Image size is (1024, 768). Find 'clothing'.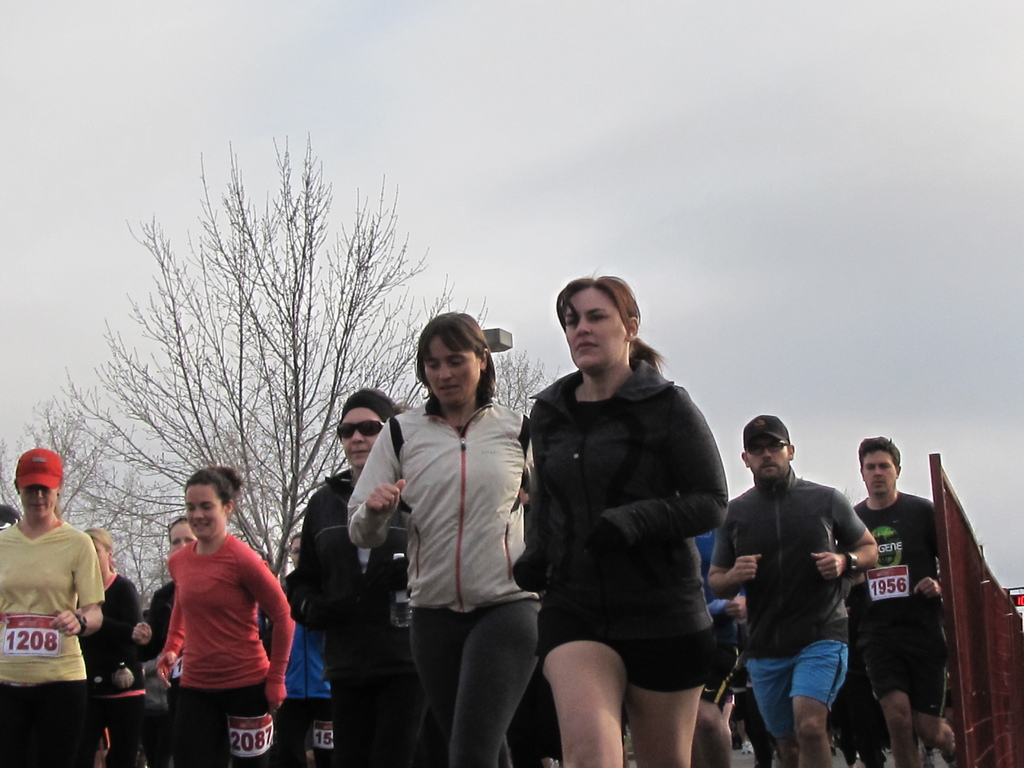
crop(154, 531, 298, 767).
